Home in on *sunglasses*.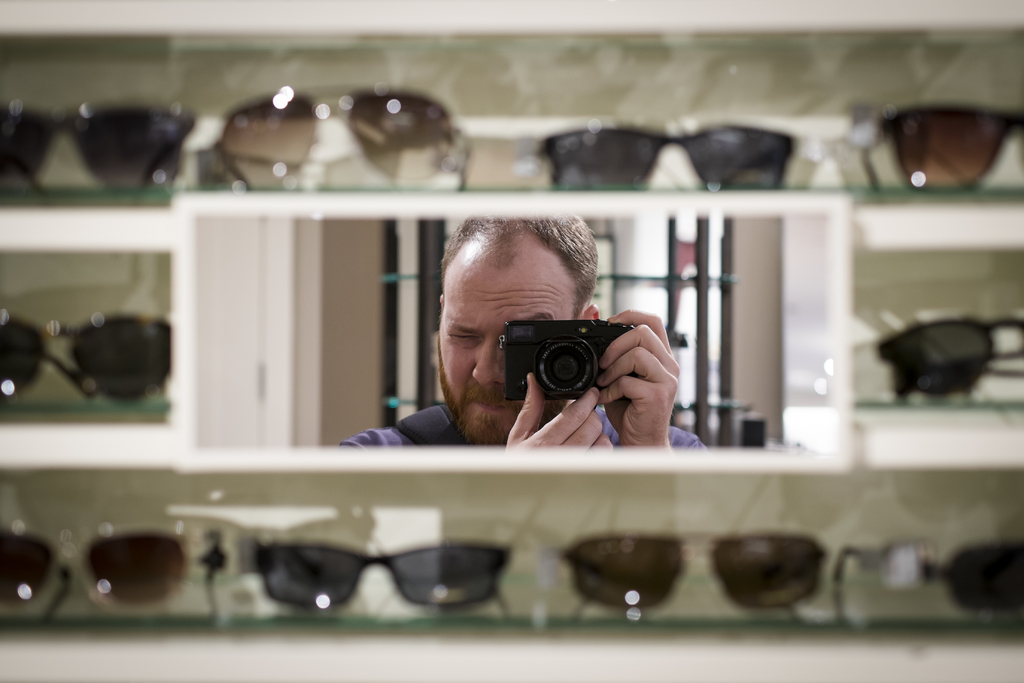
Homed in at box=[246, 537, 519, 625].
